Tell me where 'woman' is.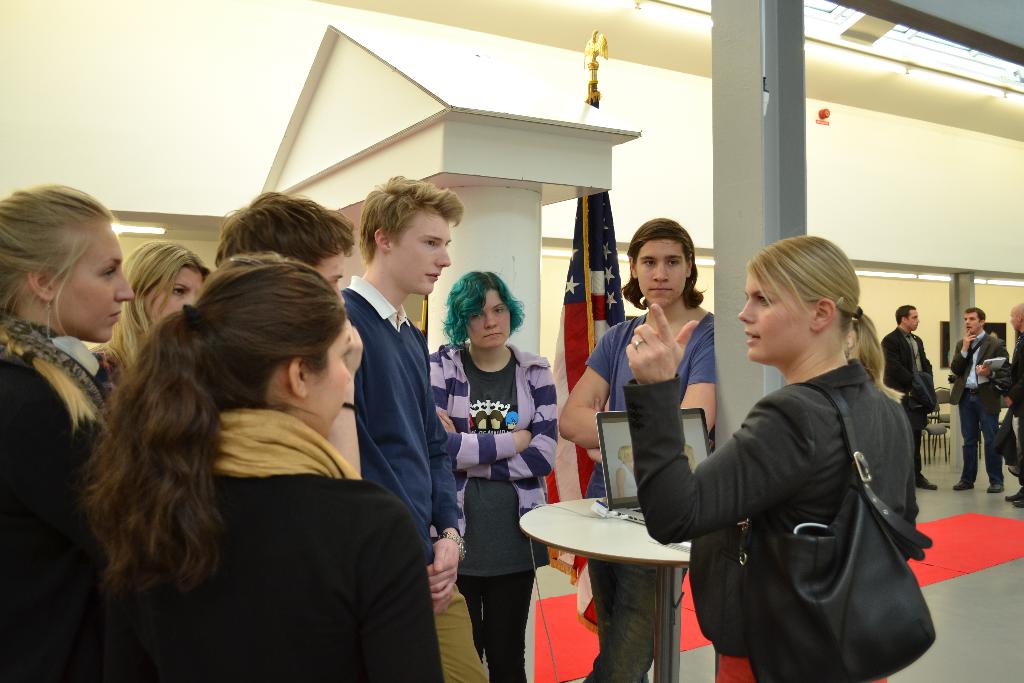
'woman' is at detection(58, 257, 431, 682).
